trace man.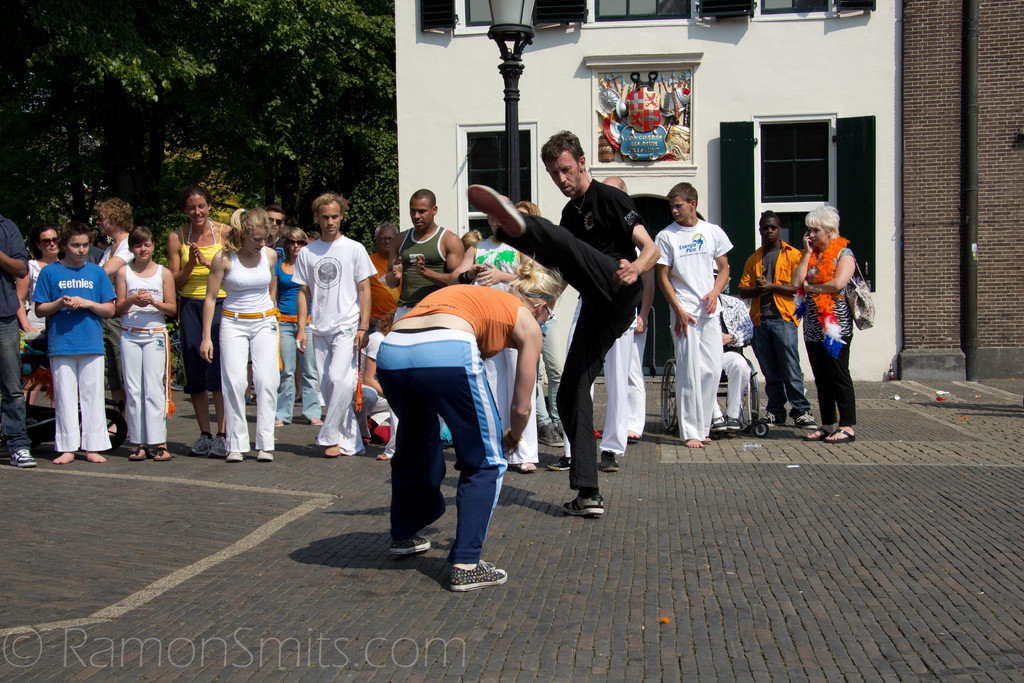
Traced to [376, 185, 468, 457].
